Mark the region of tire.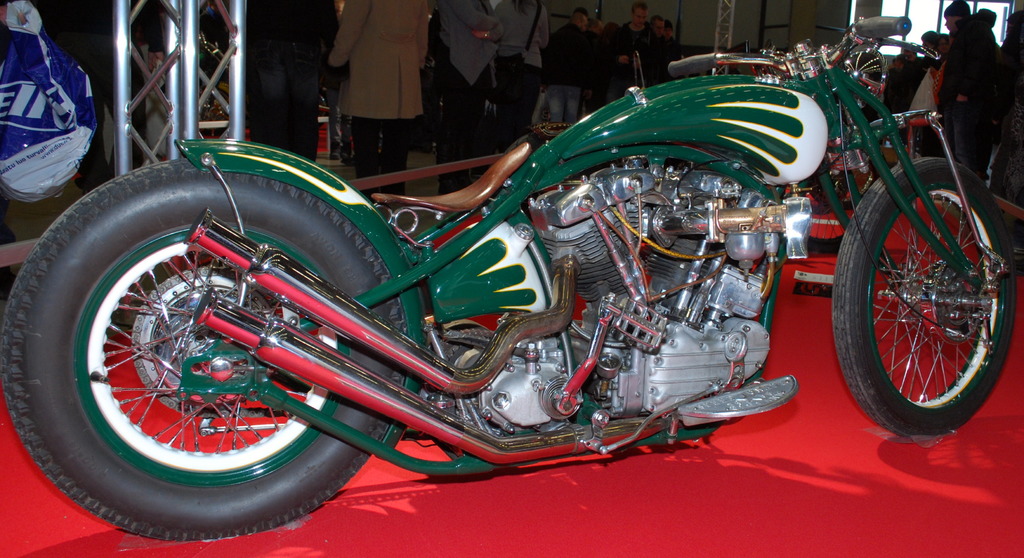
Region: [x1=838, y1=158, x2=1004, y2=418].
